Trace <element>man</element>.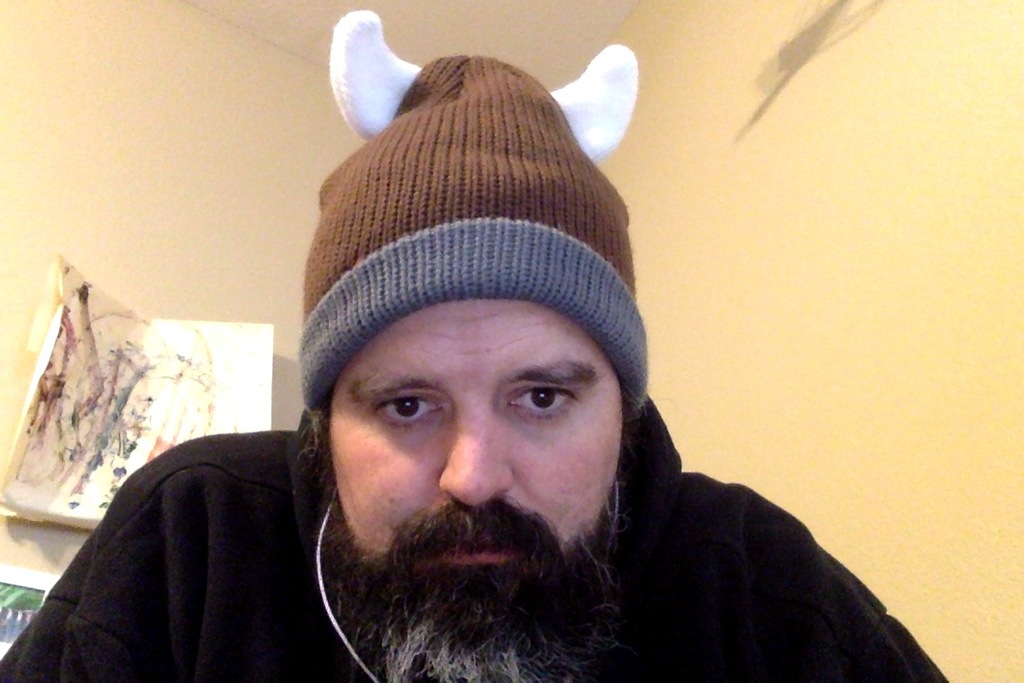
Traced to [left=0, top=4, right=947, bottom=682].
